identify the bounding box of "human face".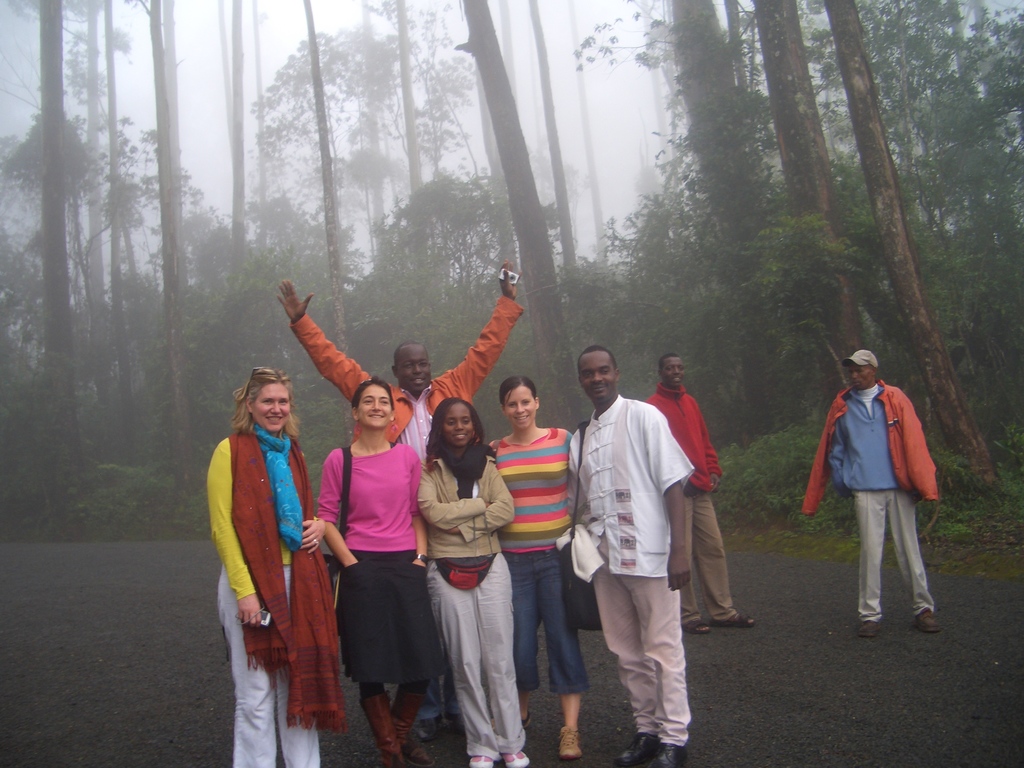
x1=396 y1=345 x2=431 y2=390.
